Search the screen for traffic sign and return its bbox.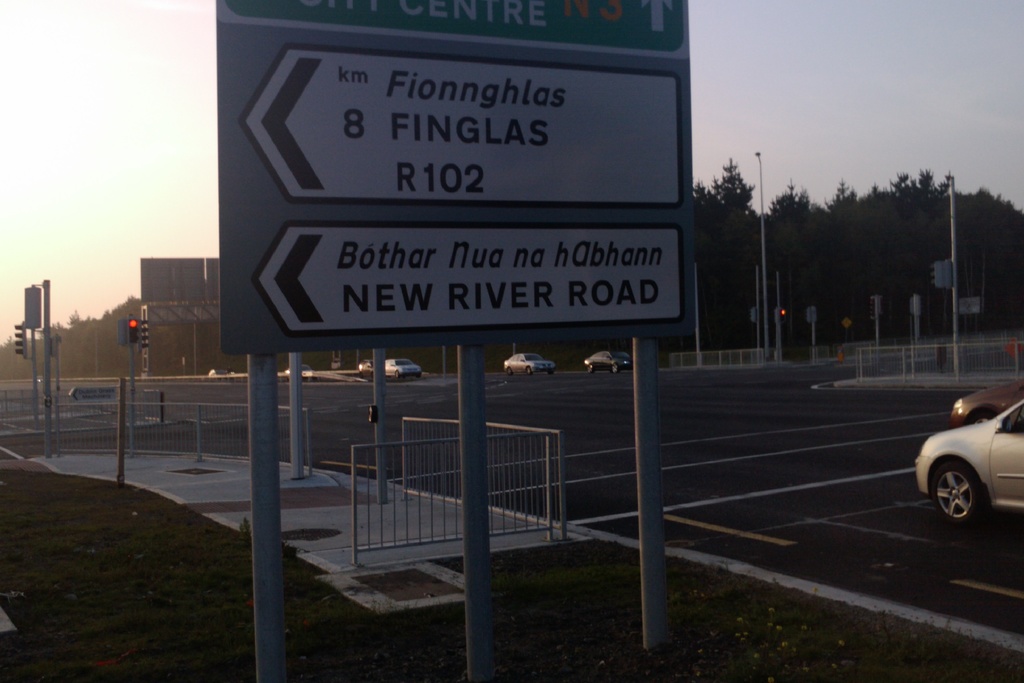
Found: crop(254, 220, 684, 336).
